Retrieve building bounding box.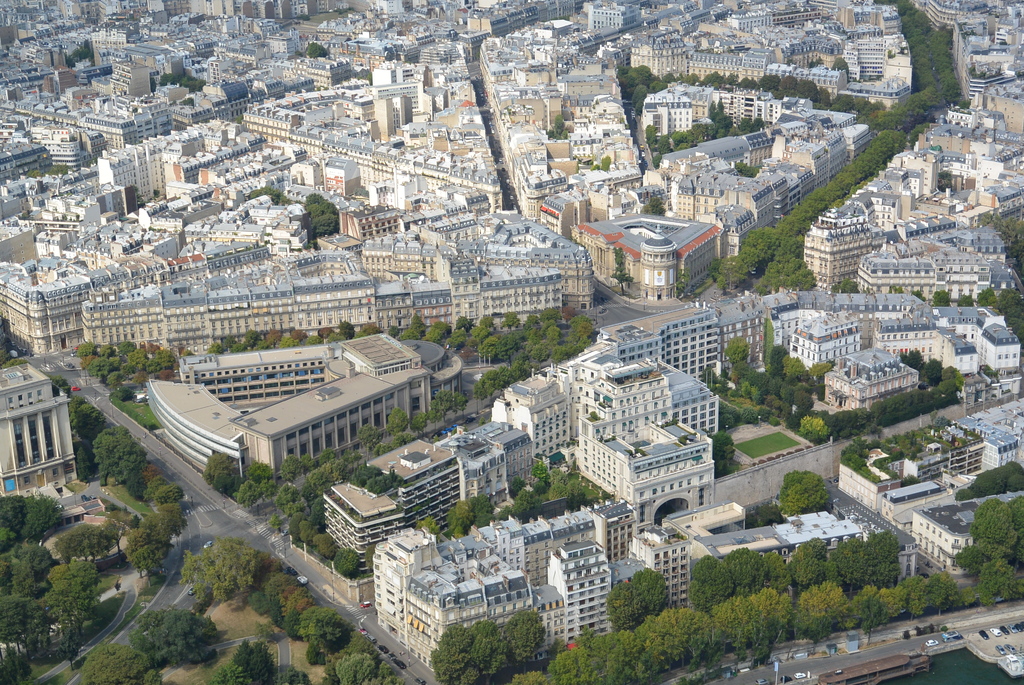
Bounding box: [x1=374, y1=499, x2=612, y2=672].
